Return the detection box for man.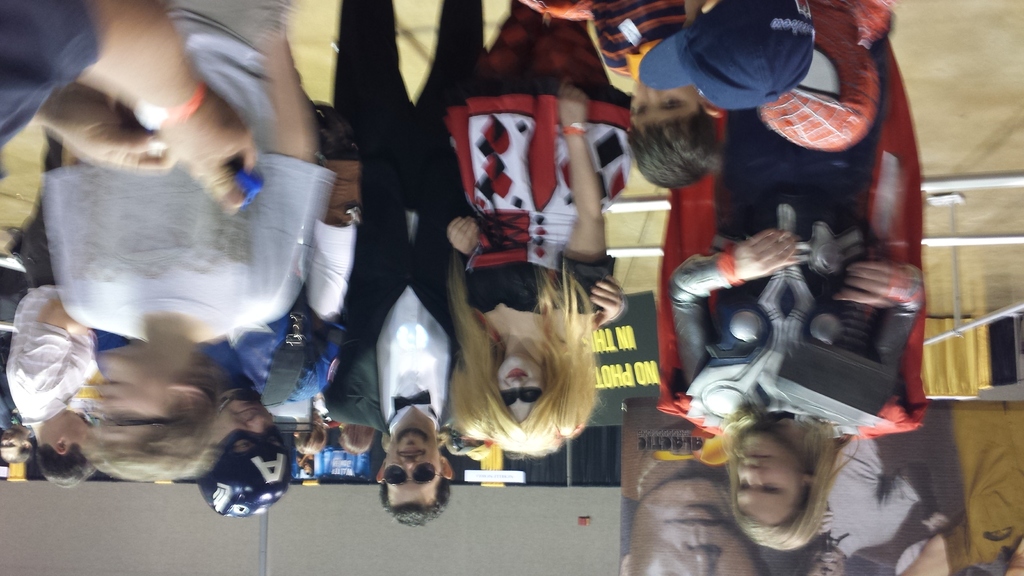
{"x1": 619, "y1": 397, "x2": 772, "y2": 575}.
